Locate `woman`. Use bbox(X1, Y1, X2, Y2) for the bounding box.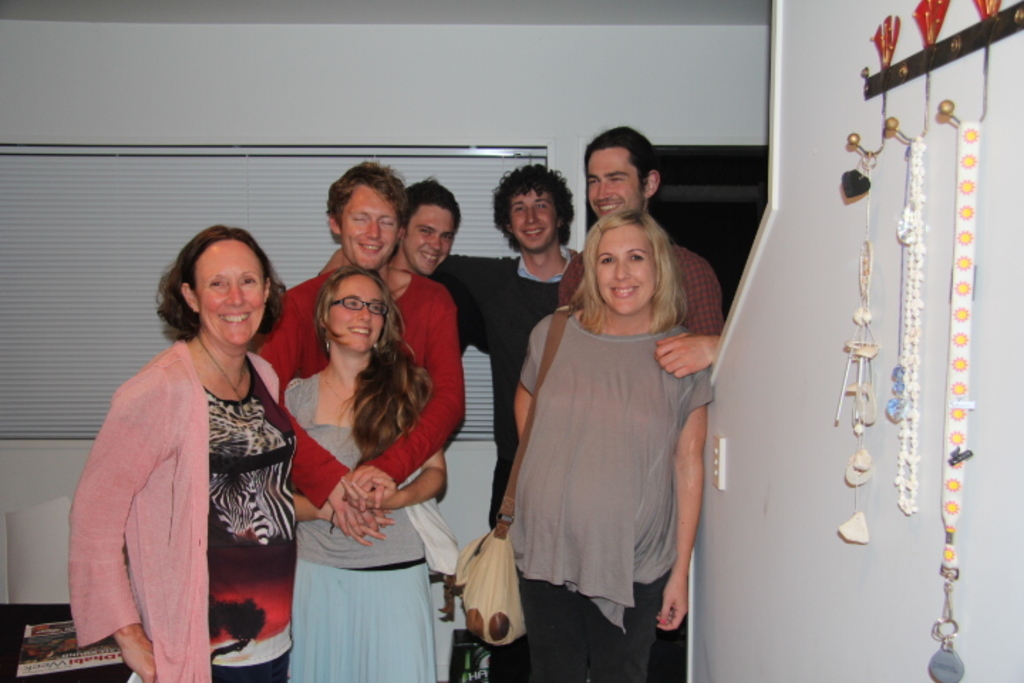
bbox(283, 265, 449, 682).
